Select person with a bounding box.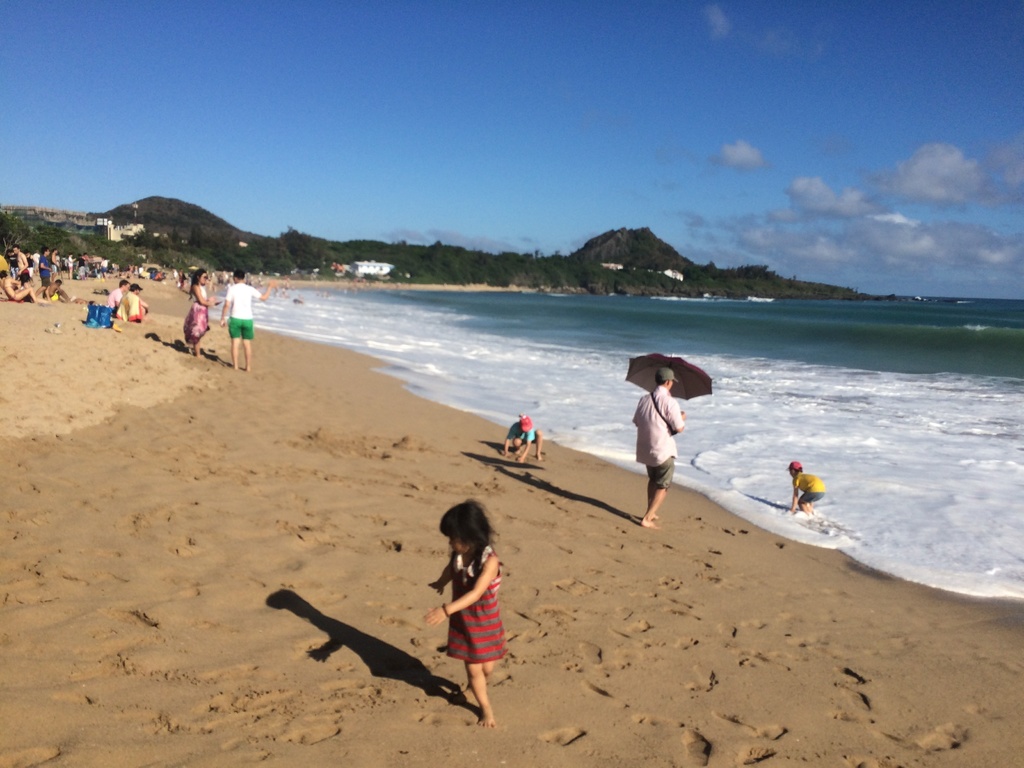
180:268:216:362.
